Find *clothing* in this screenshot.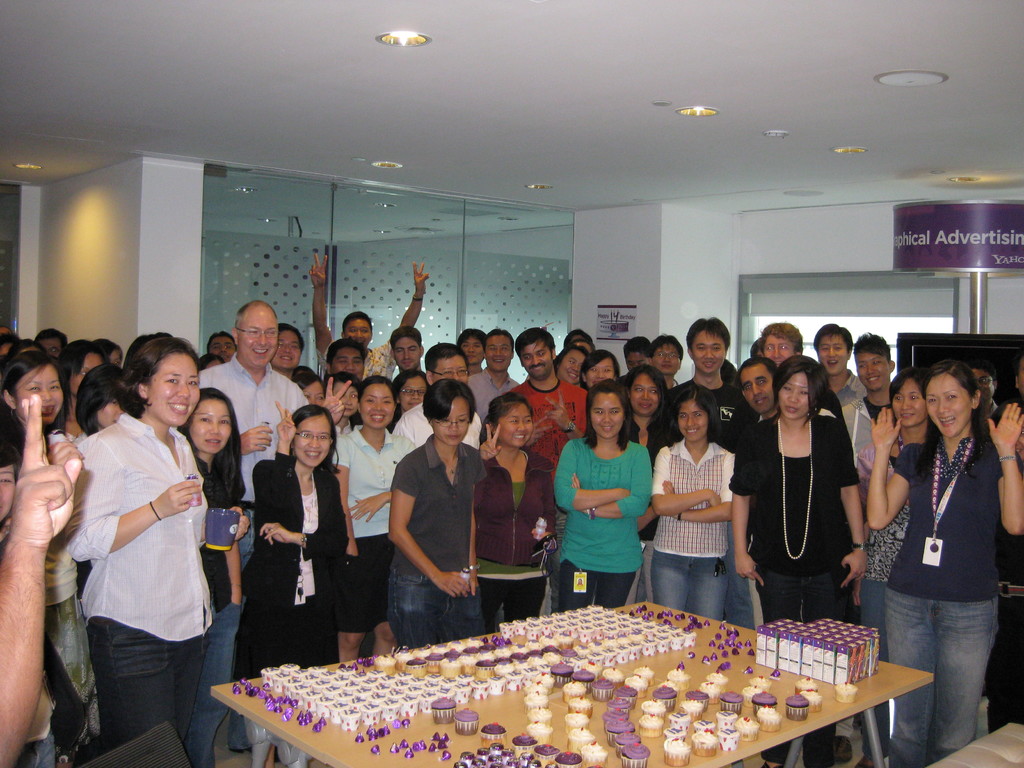
The bounding box for *clothing* is 858, 433, 913, 754.
